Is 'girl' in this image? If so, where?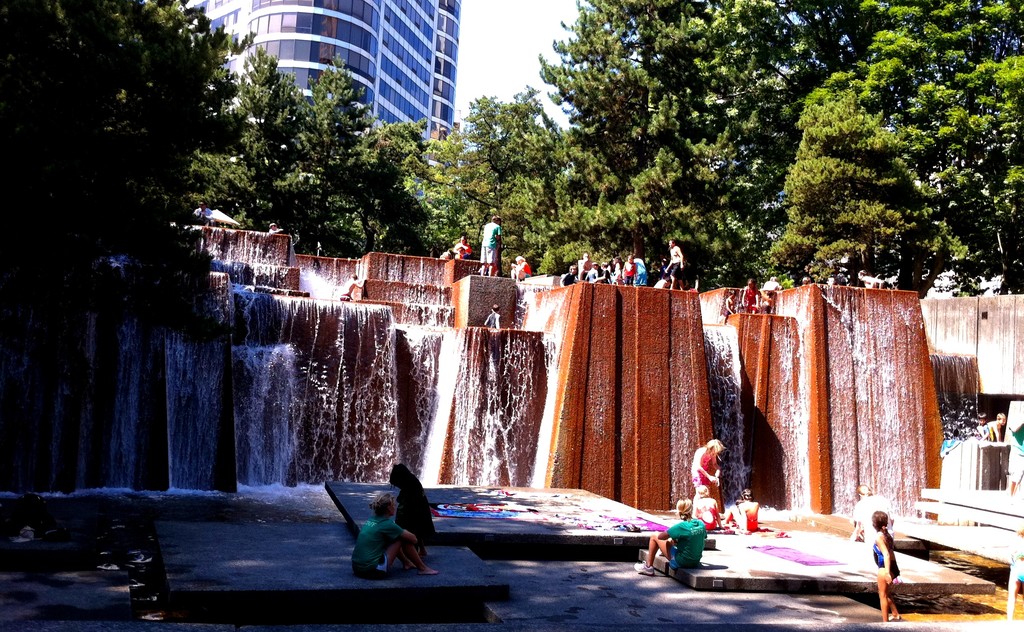
Yes, at {"left": 350, "top": 493, "right": 439, "bottom": 581}.
